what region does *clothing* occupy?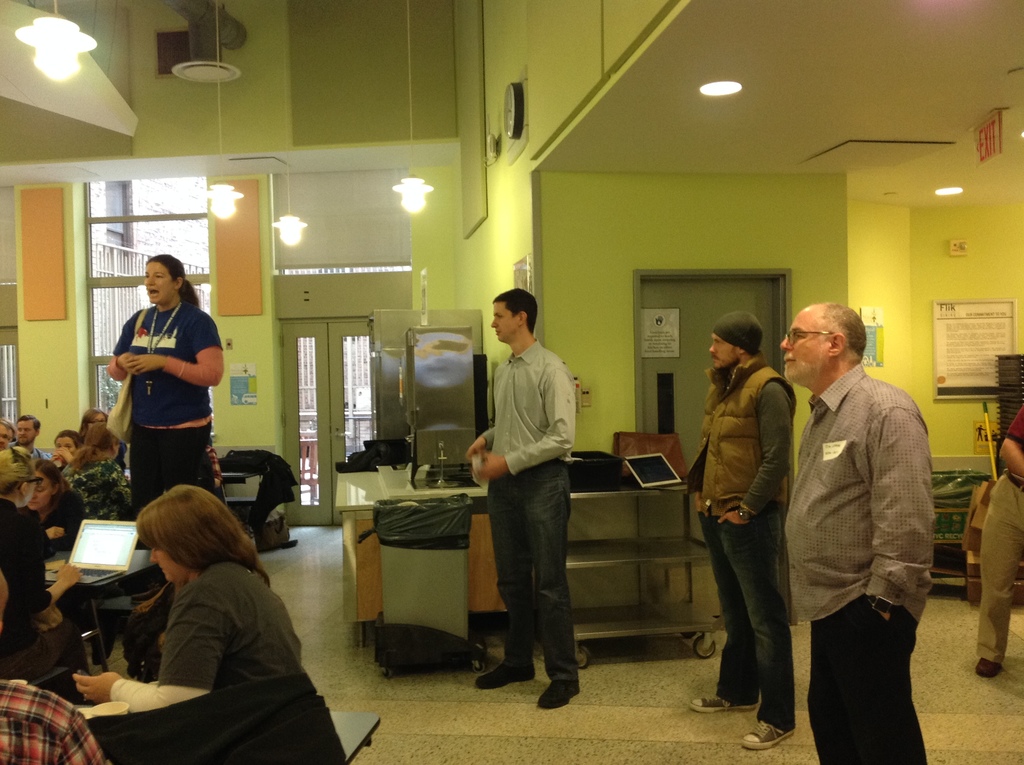
{"x1": 101, "y1": 282, "x2": 217, "y2": 495}.
